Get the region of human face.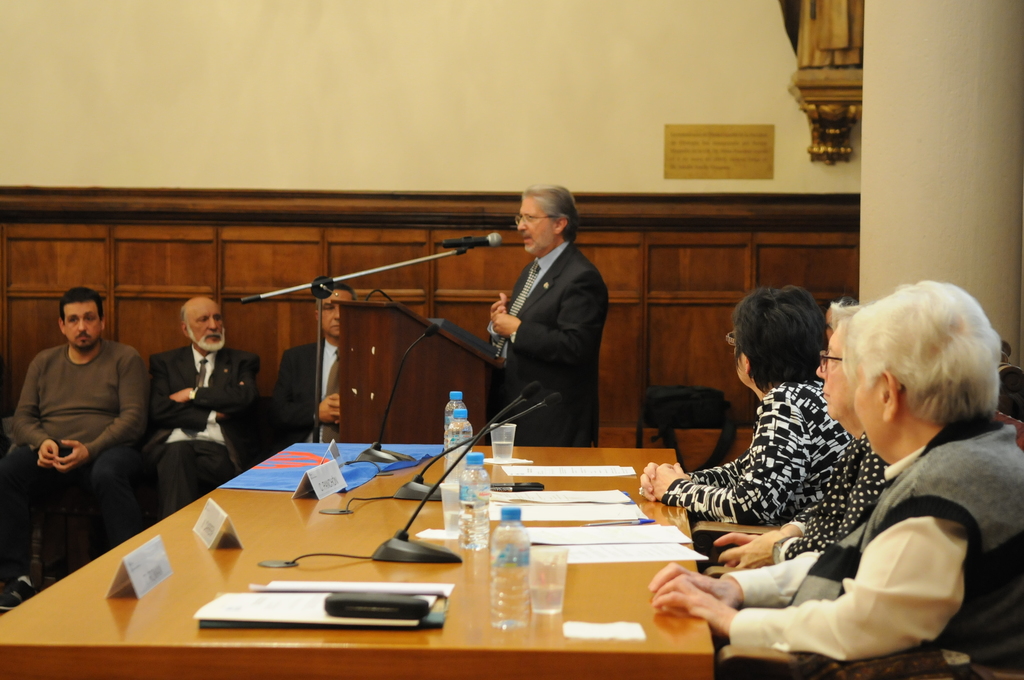
bbox(322, 291, 356, 339).
